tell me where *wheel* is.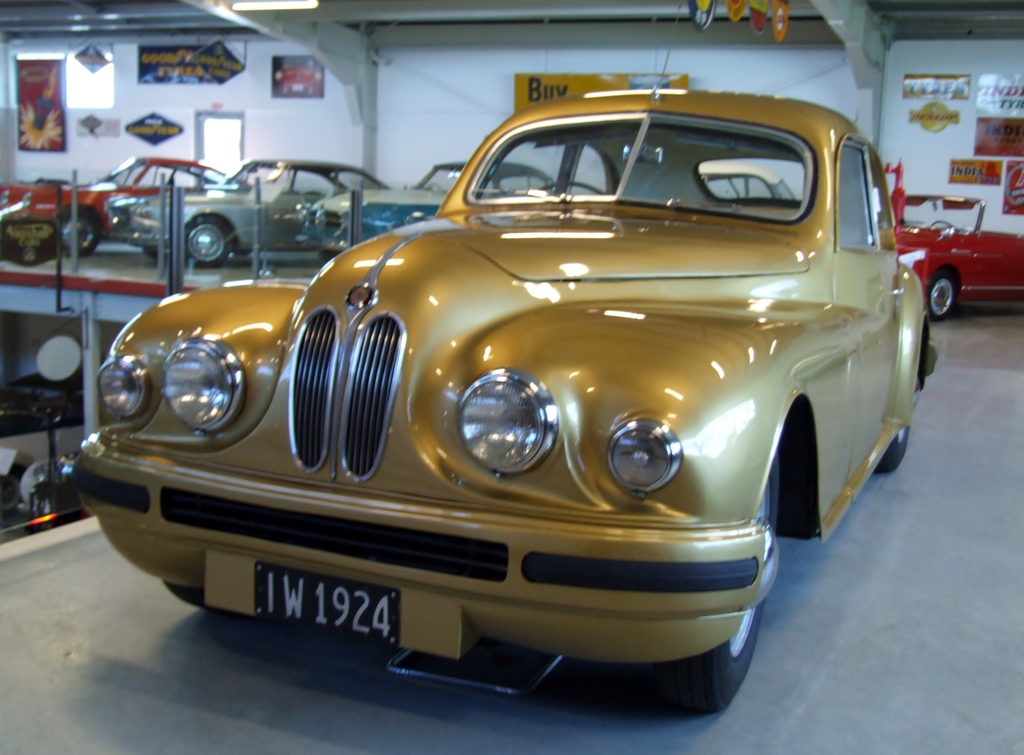
*wheel* is at bbox(874, 367, 924, 480).
